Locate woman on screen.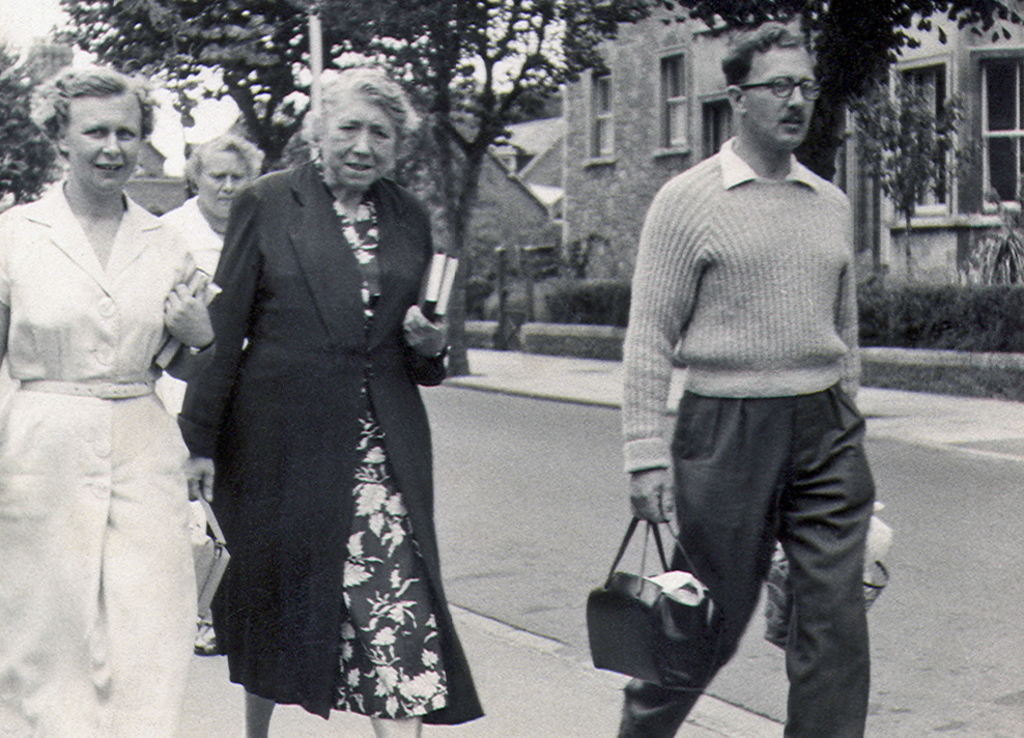
On screen at region(165, 65, 482, 737).
